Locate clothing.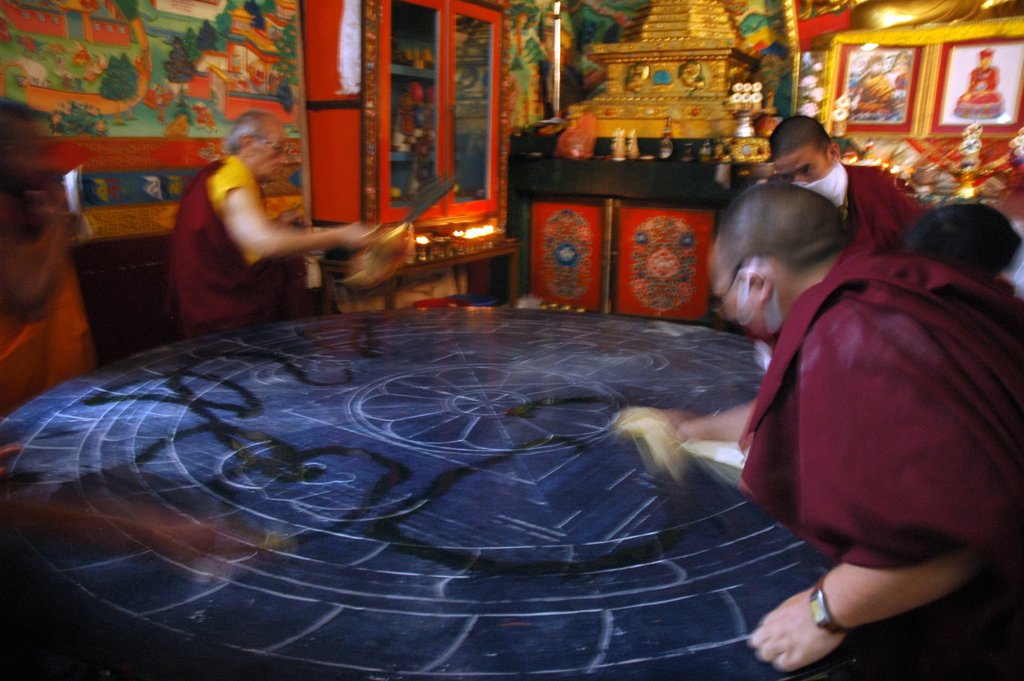
Bounding box: (left=723, top=232, right=1002, bottom=640).
